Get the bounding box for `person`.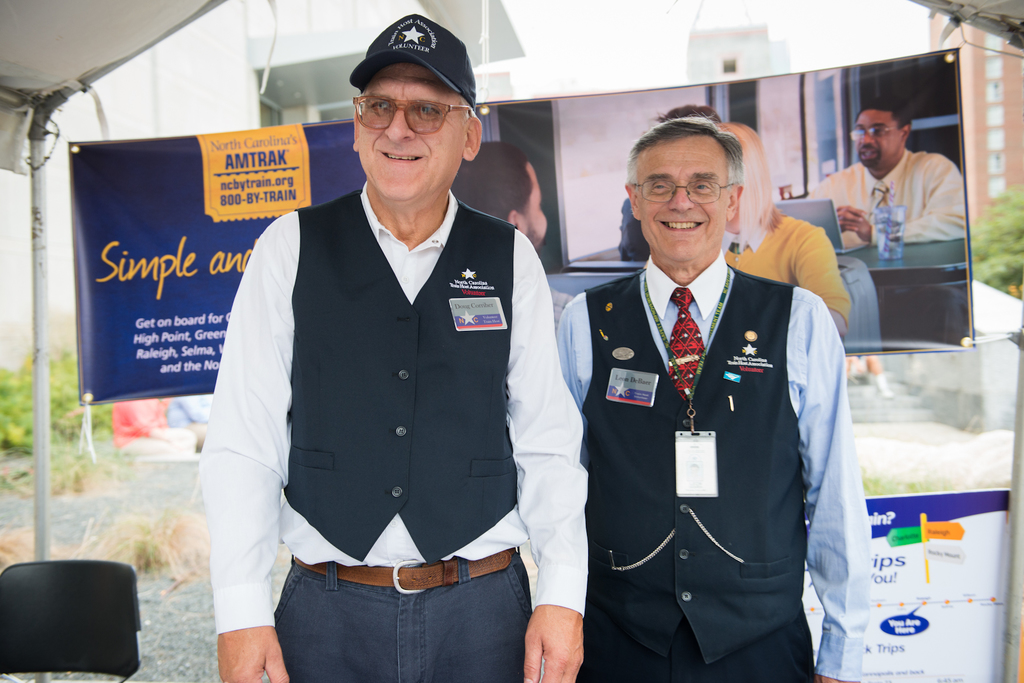
{"left": 243, "top": 14, "right": 546, "bottom": 682}.
